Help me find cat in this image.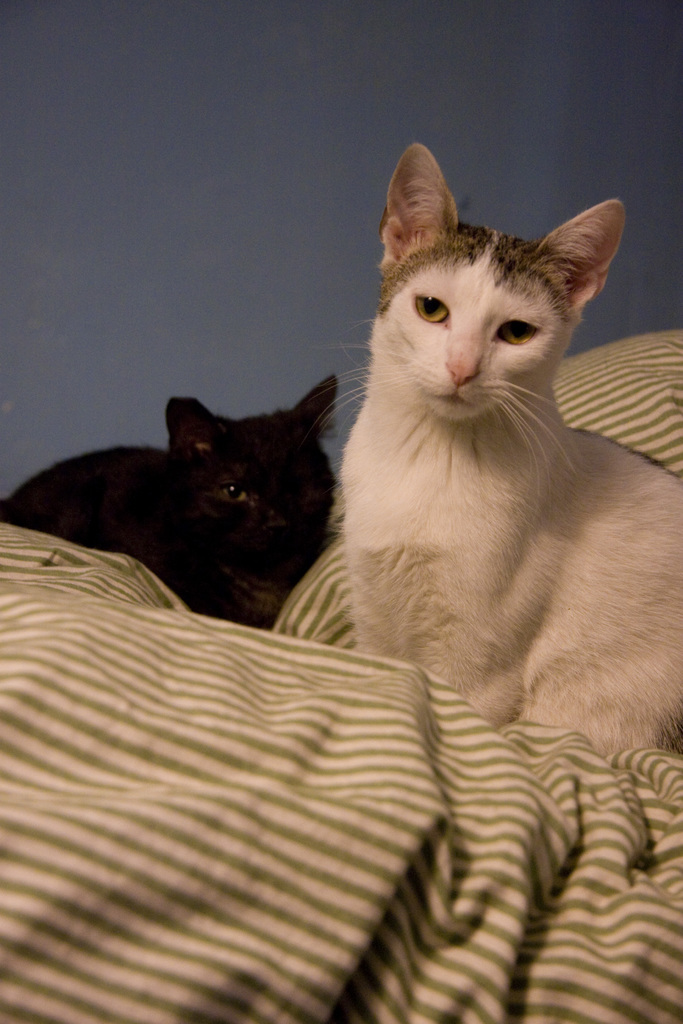
Found it: bbox(317, 140, 682, 756).
